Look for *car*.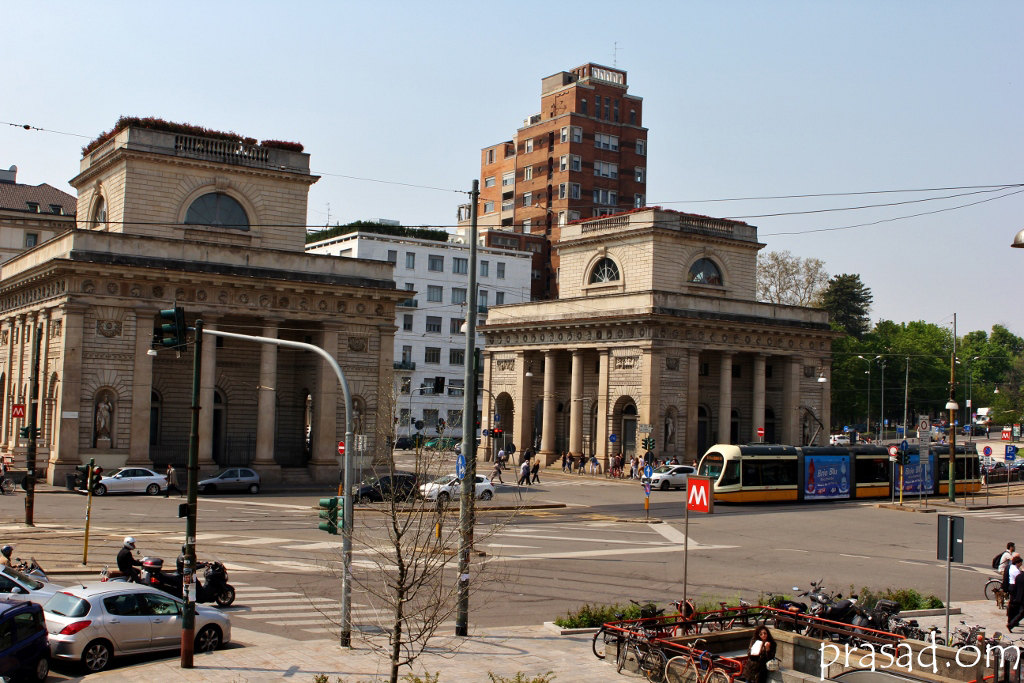
Found: BBox(1010, 457, 1023, 471).
